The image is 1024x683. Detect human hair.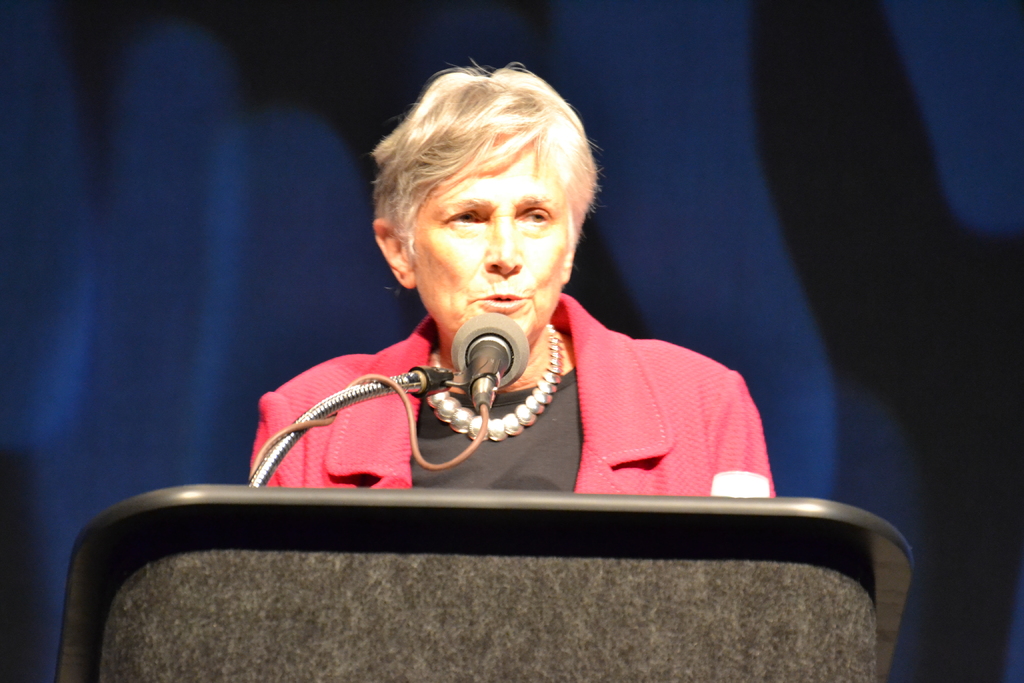
Detection: x1=374 y1=58 x2=583 y2=286.
